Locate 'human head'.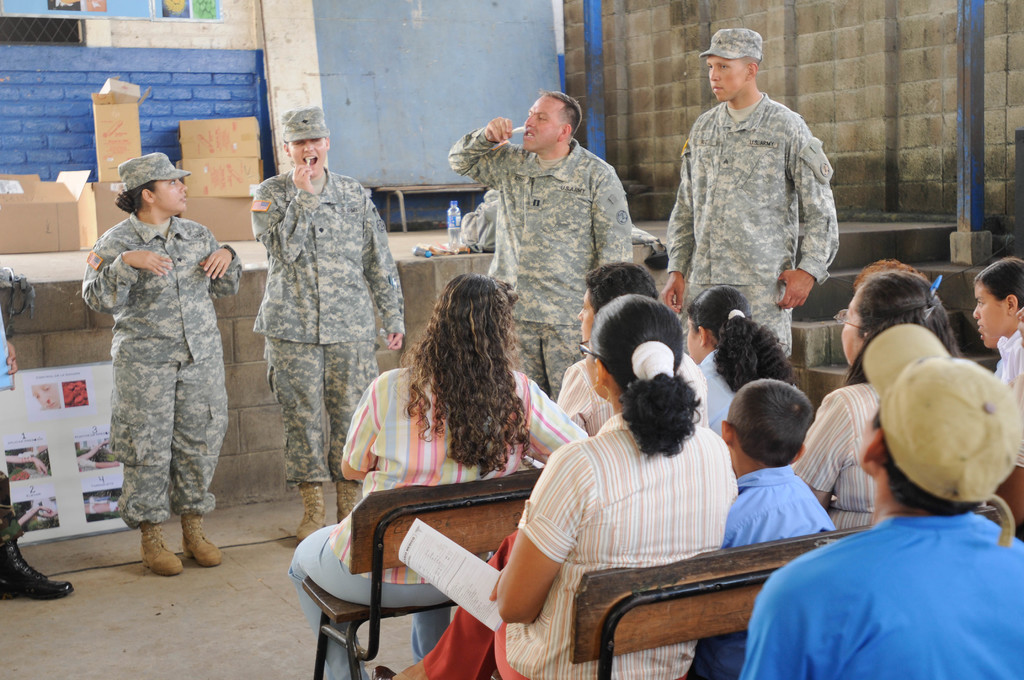
Bounding box: [708, 29, 760, 98].
